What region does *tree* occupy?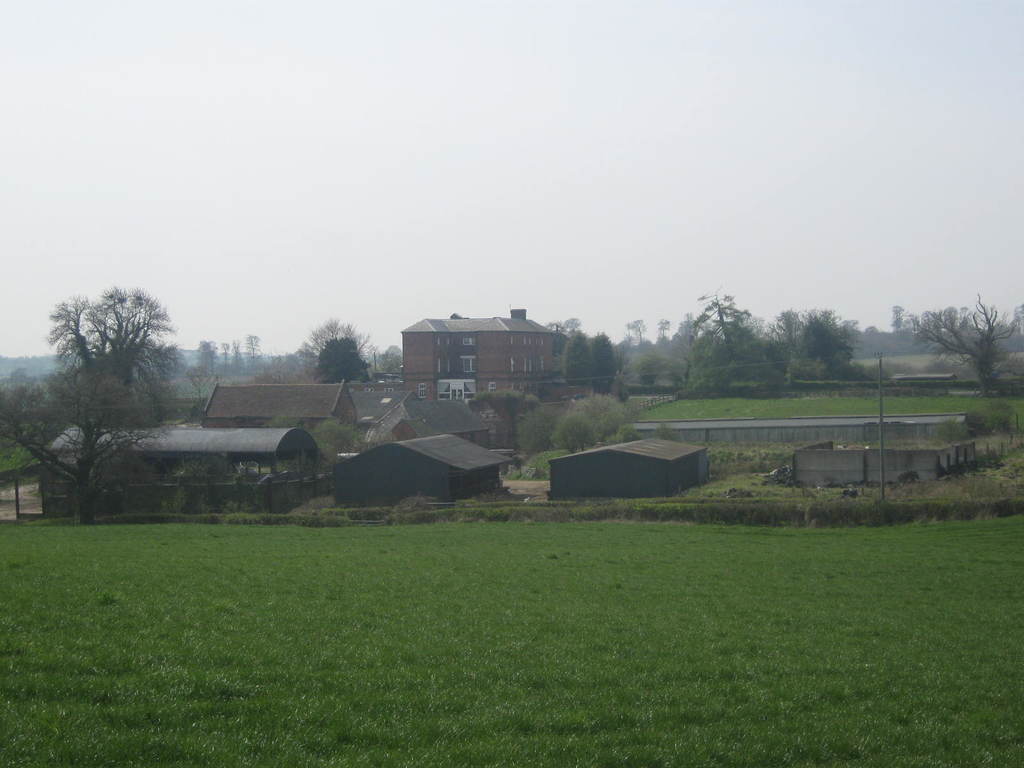
{"x1": 314, "y1": 336, "x2": 375, "y2": 386}.
